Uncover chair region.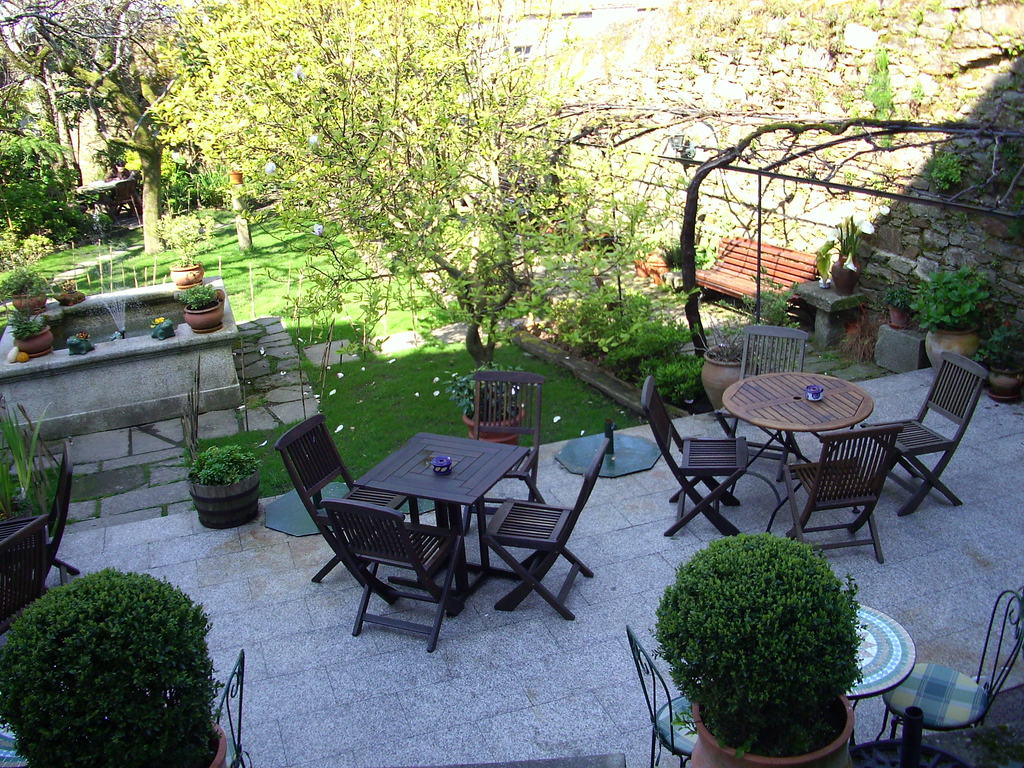
Uncovered: x1=461, y1=374, x2=541, y2=500.
